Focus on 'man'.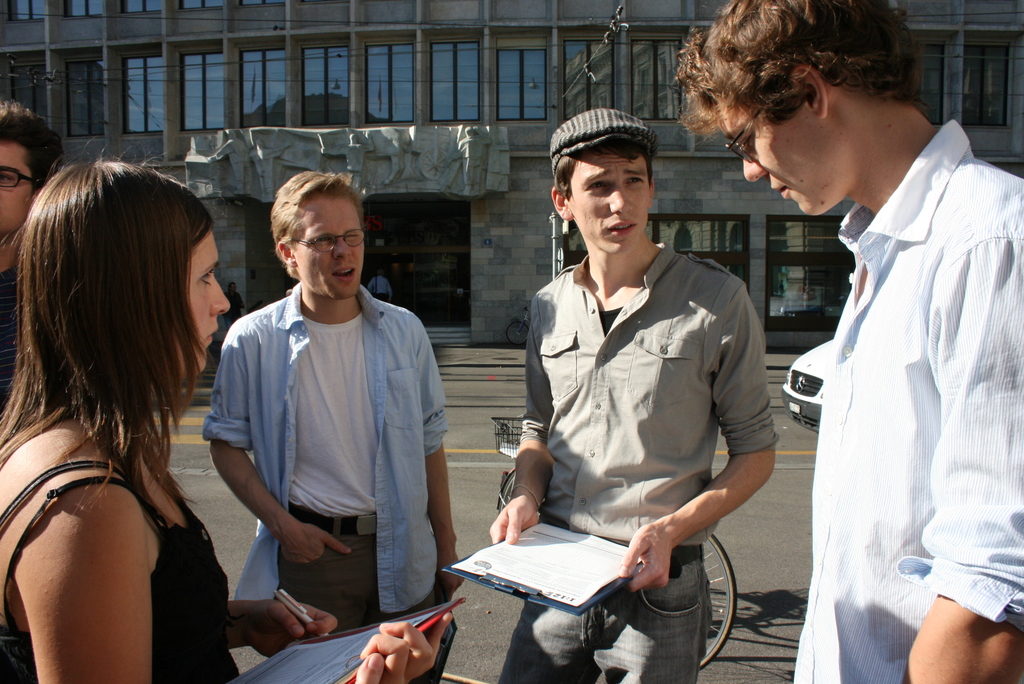
Focused at (490, 102, 781, 683).
